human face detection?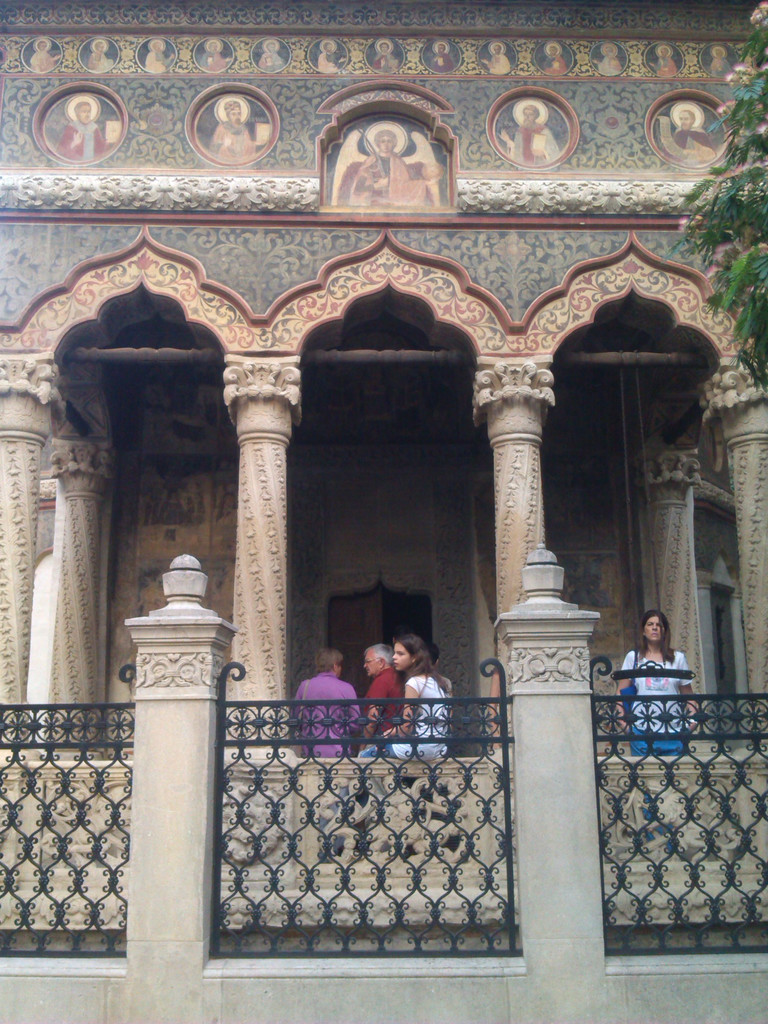
select_region(606, 45, 613, 58)
